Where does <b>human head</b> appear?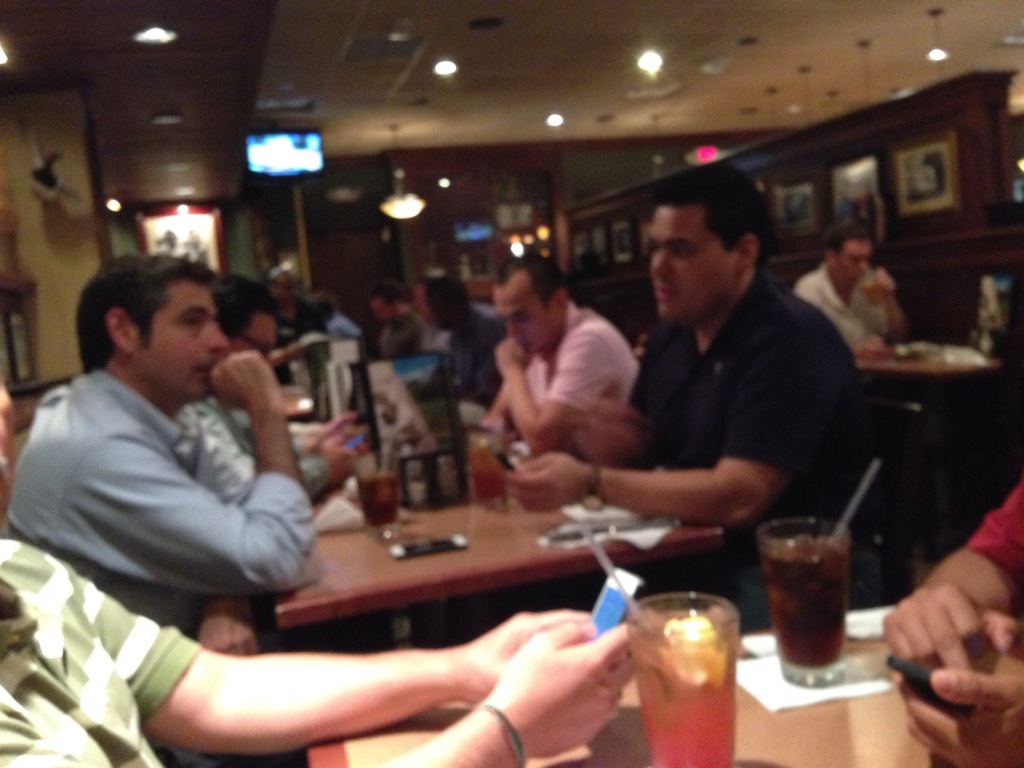
Appears at (x1=275, y1=263, x2=305, y2=307).
